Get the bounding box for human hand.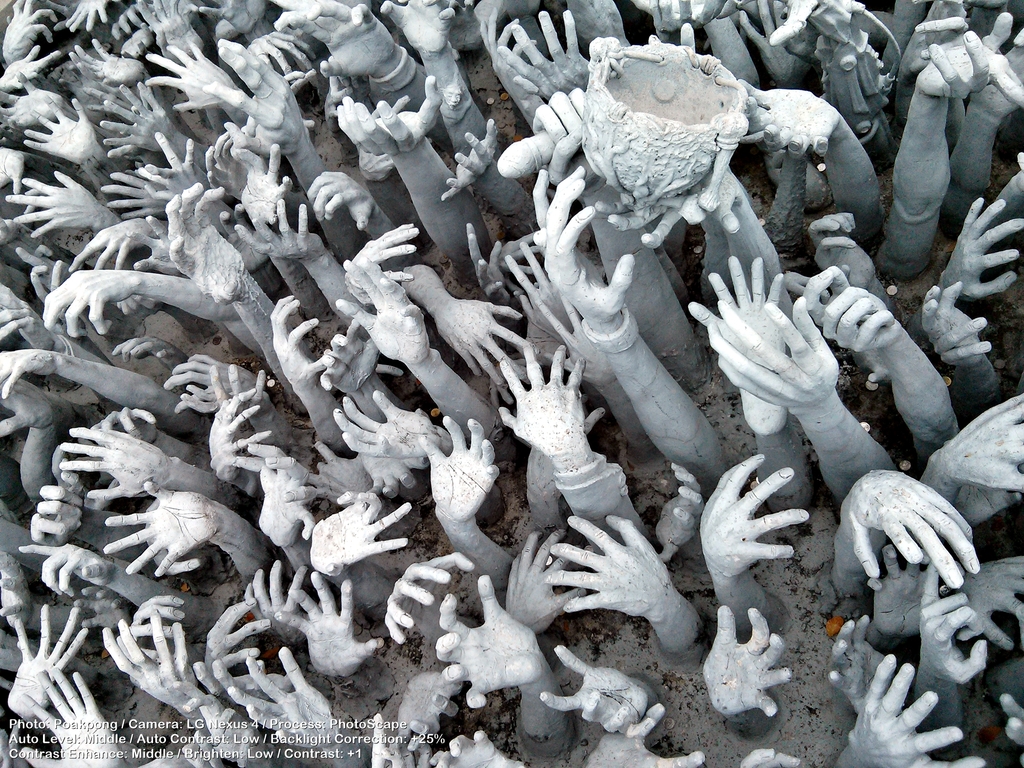
2, 0, 59, 65.
